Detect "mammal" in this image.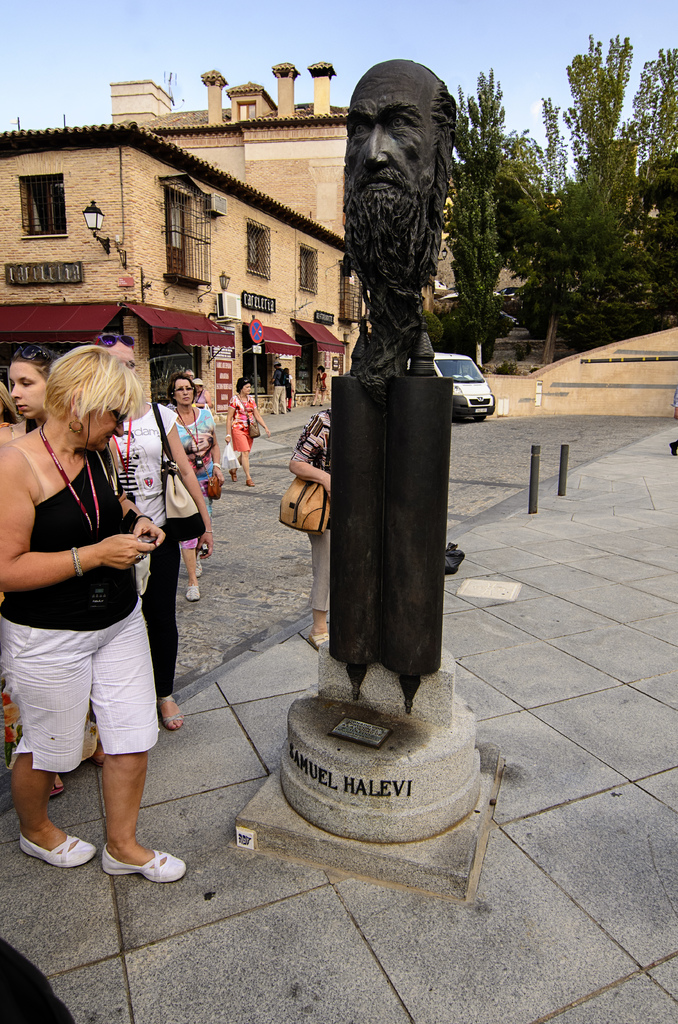
Detection: [0,378,22,429].
